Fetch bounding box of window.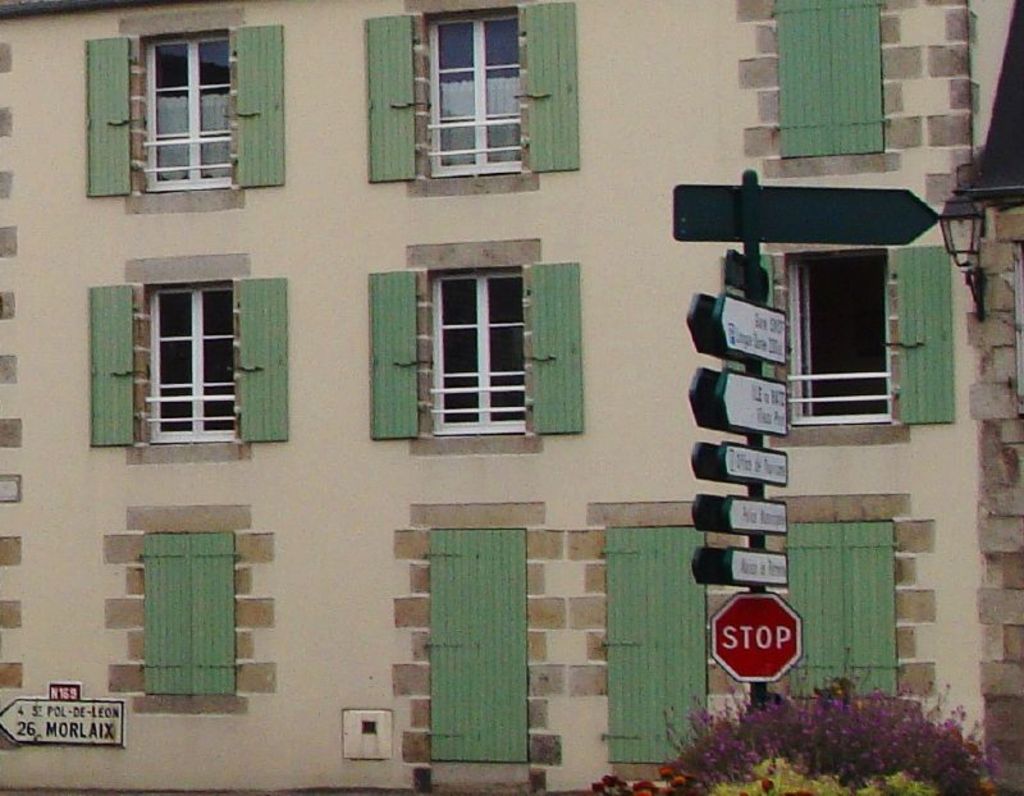
Bbox: crop(131, 540, 239, 700).
